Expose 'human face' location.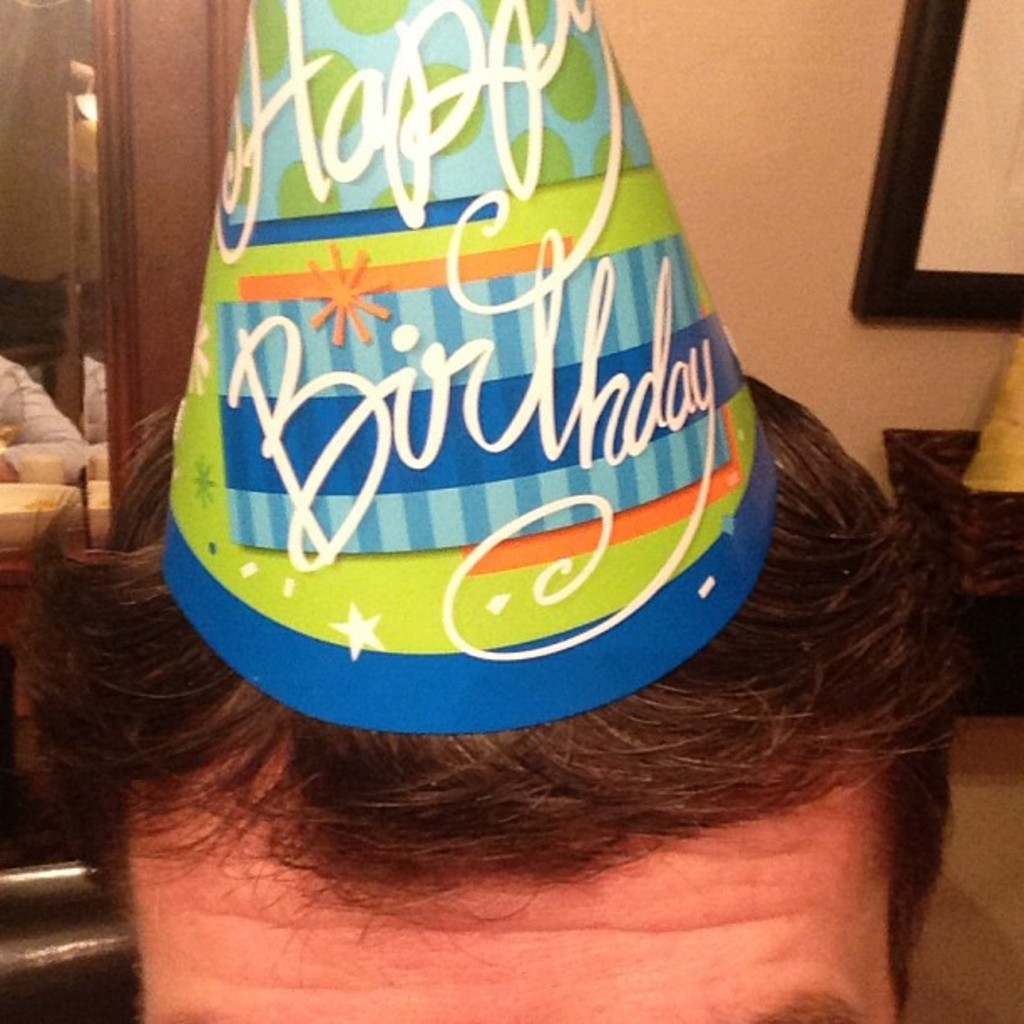
Exposed at 120 750 907 1022.
